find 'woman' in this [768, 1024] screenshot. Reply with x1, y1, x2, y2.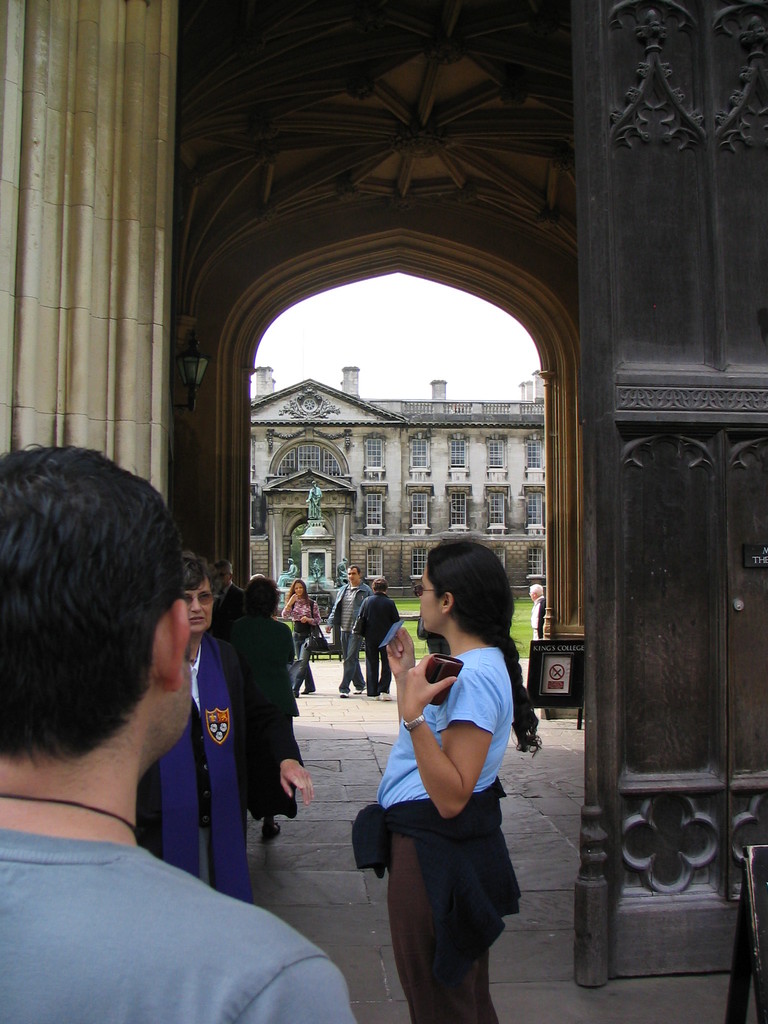
133, 551, 260, 908.
